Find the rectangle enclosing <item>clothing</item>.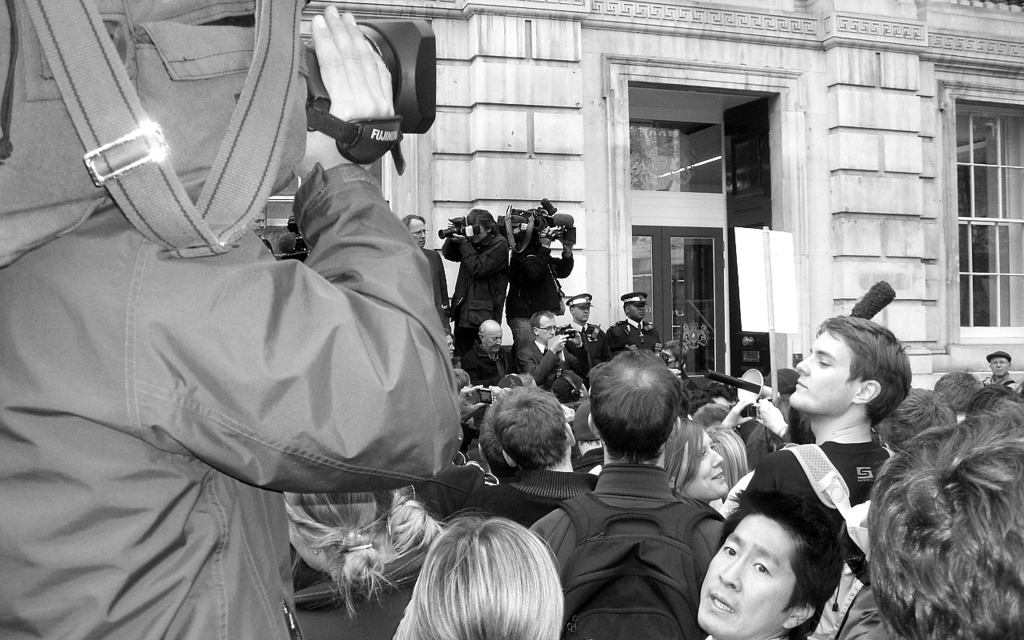
{"x1": 598, "y1": 314, "x2": 666, "y2": 358}.
